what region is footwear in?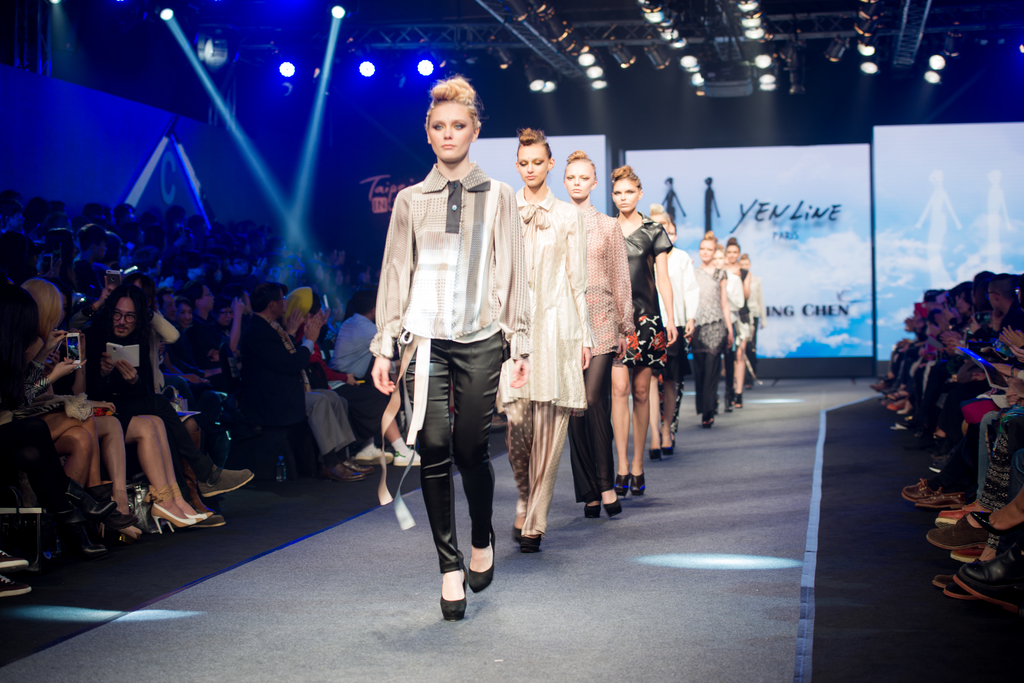
{"left": 956, "top": 554, "right": 1023, "bottom": 609}.
